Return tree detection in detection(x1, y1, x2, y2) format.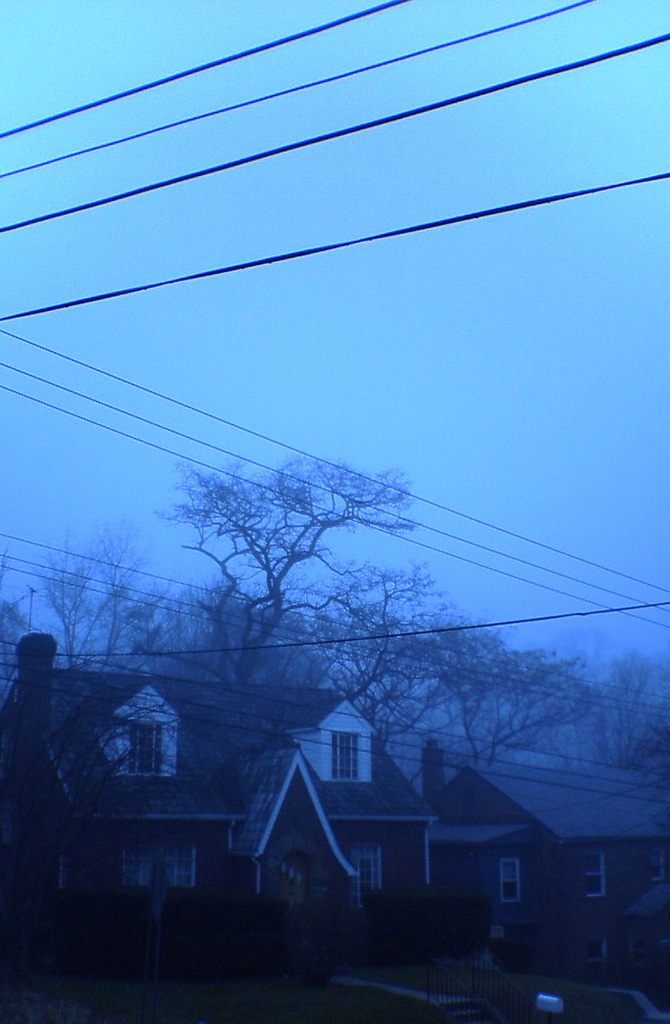
detection(106, 402, 480, 770).
